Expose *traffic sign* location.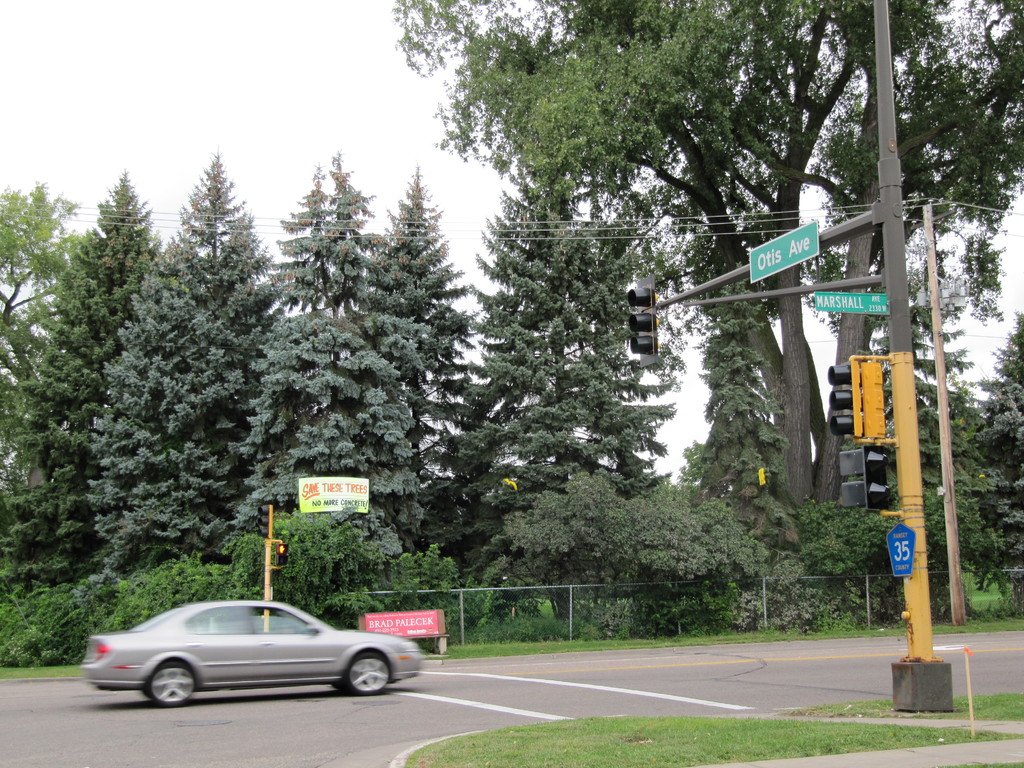
Exposed at 746, 220, 823, 289.
